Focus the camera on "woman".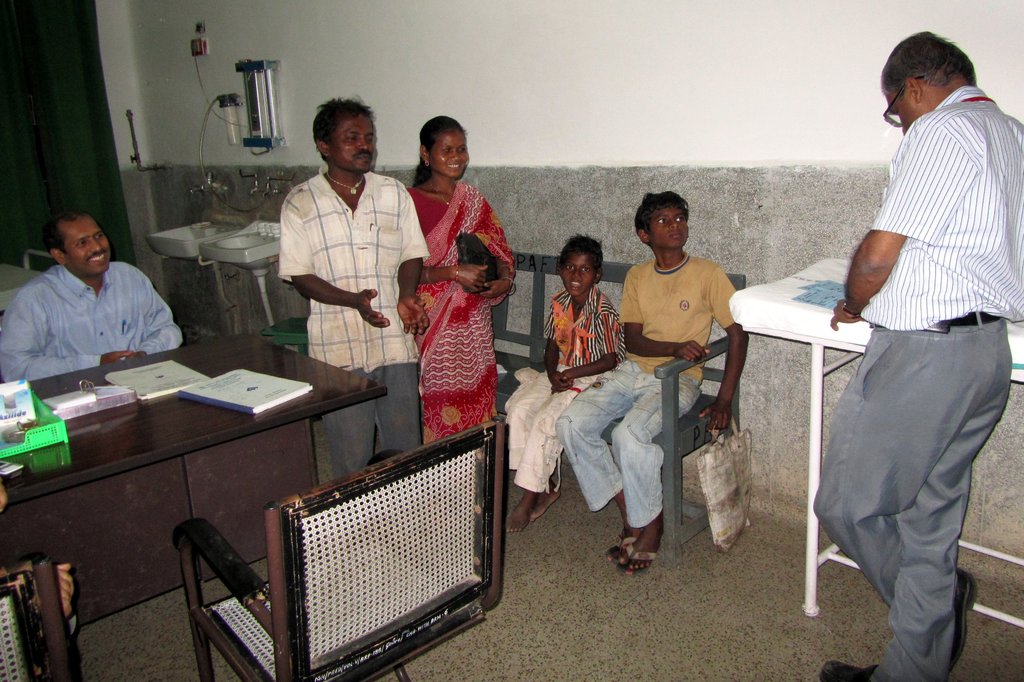
Focus region: l=400, t=113, r=515, b=468.
